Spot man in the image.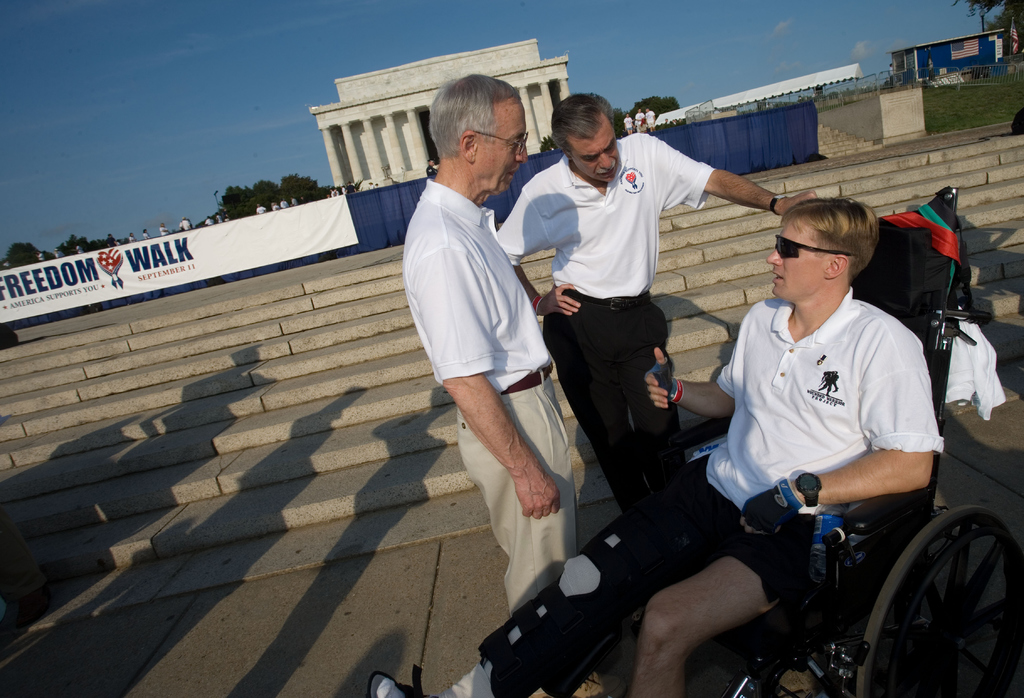
man found at [left=394, top=80, right=581, bottom=619].
